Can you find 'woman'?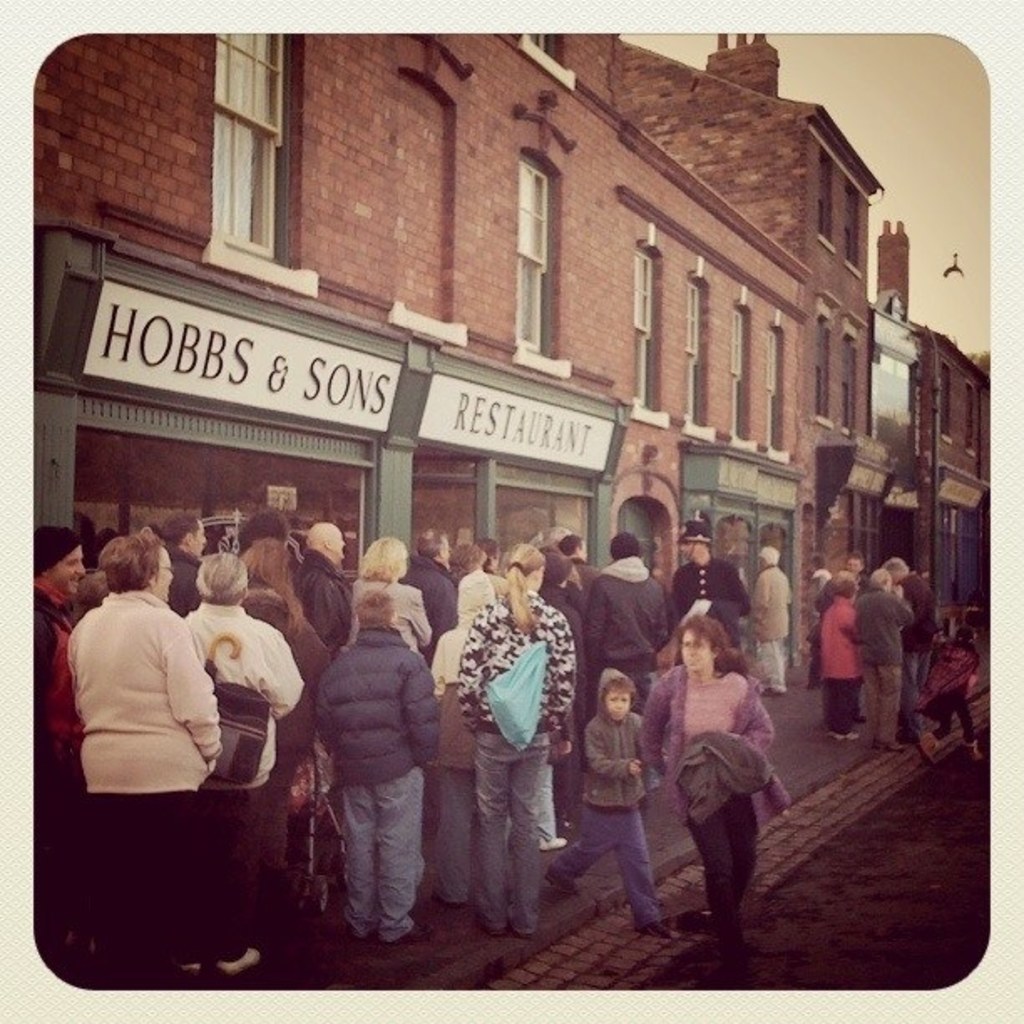
Yes, bounding box: {"x1": 457, "y1": 537, "x2": 584, "y2": 934}.
